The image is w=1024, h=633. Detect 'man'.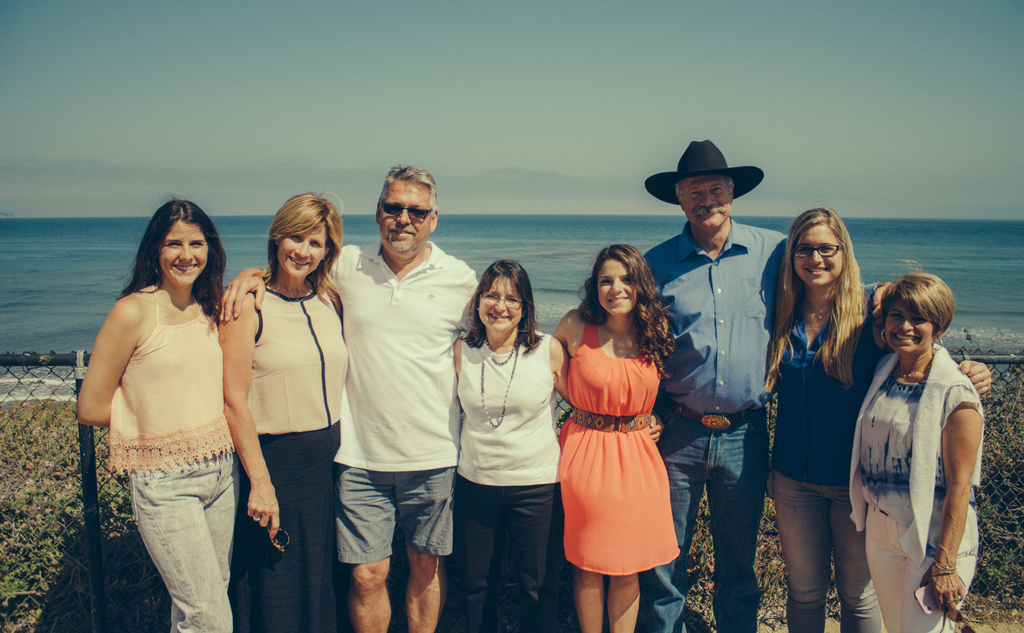
Detection: {"left": 628, "top": 135, "right": 902, "bottom": 632}.
